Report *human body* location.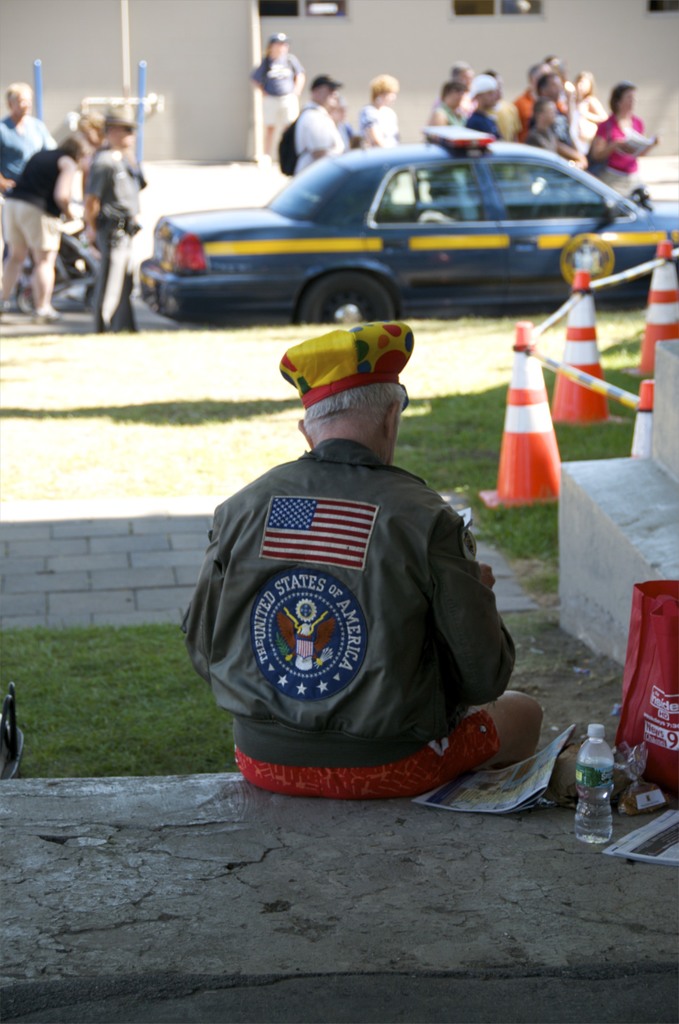
Report: 0/120/92/326.
